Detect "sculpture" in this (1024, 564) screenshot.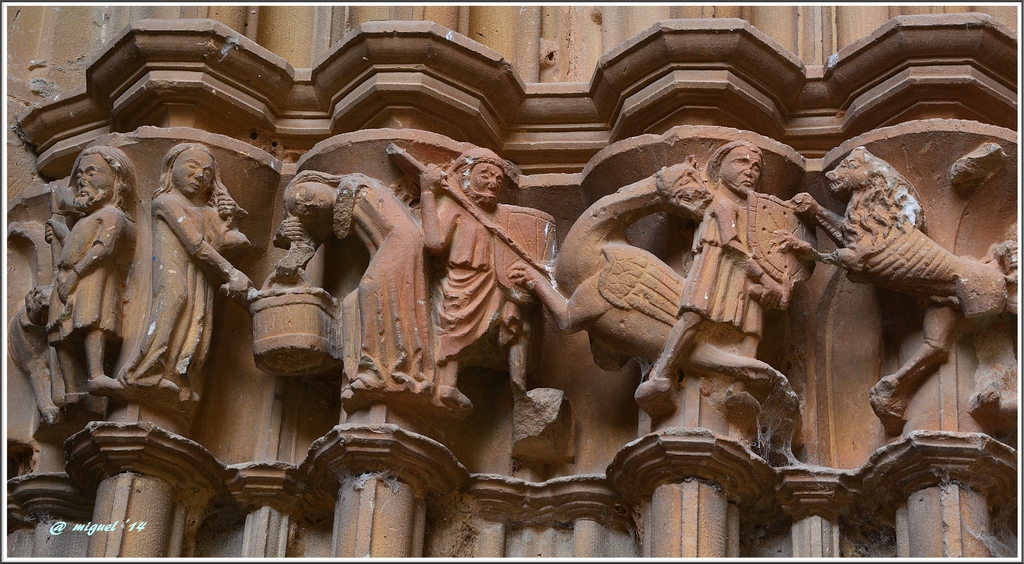
Detection: <region>628, 140, 791, 388</region>.
